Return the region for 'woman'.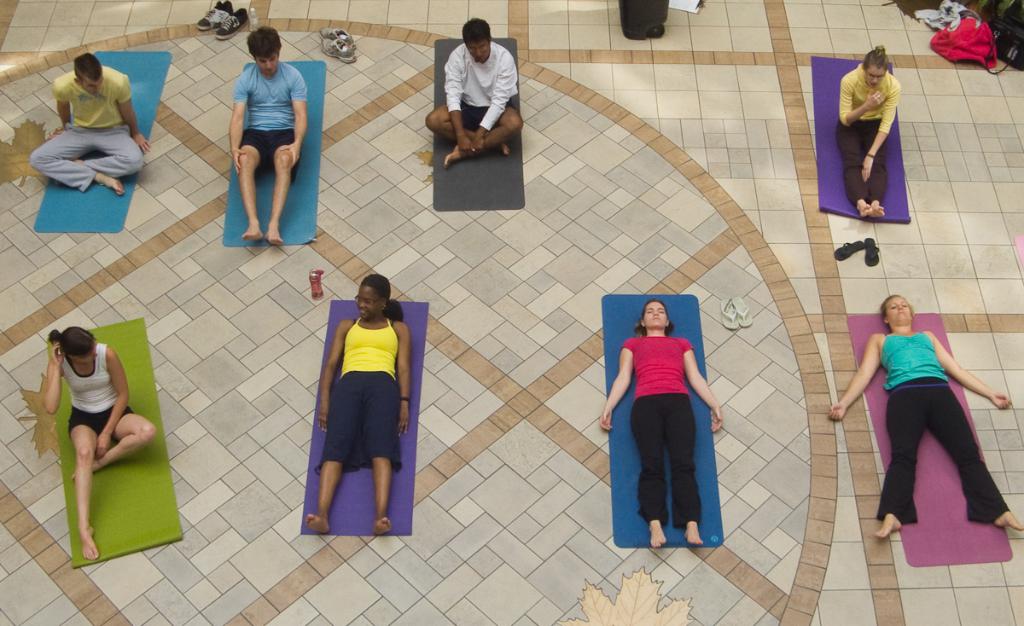
{"left": 829, "top": 43, "right": 902, "bottom": 227}.
